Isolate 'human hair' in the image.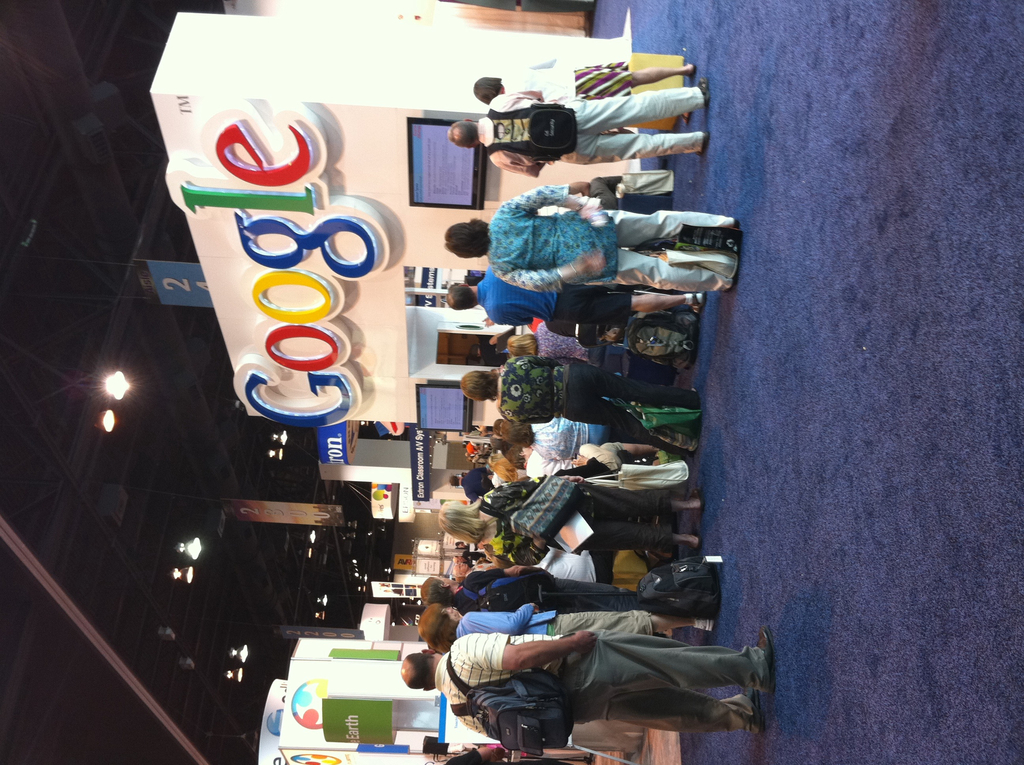
Isolated region: <region>440, 216, 495, 257</region>.
